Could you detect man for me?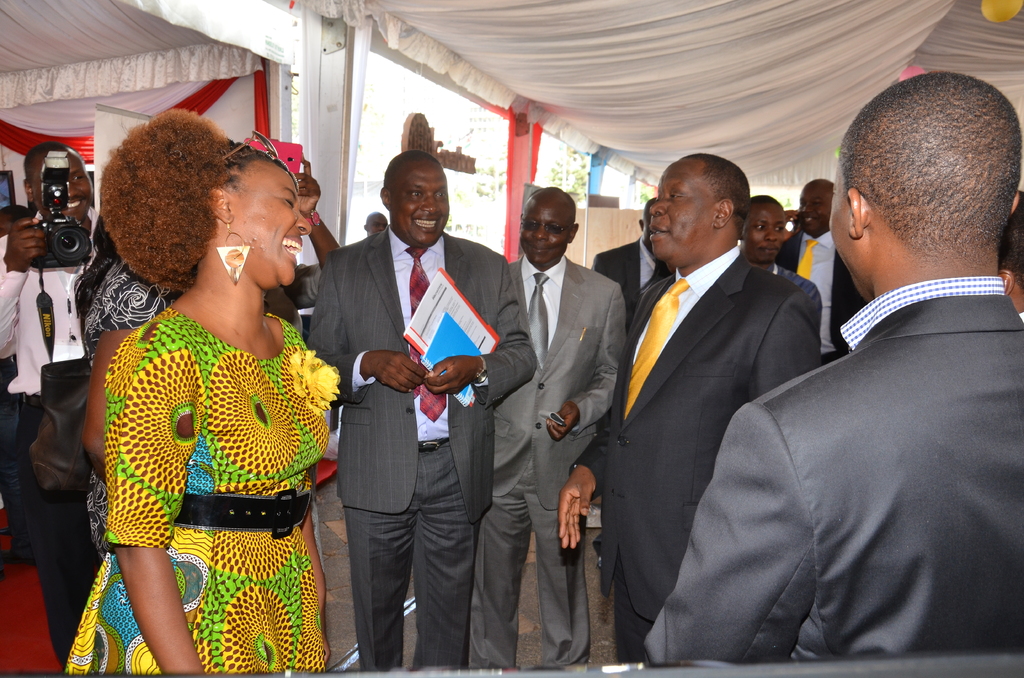
Detection result: bbox=[593, 239, 676, 327].
